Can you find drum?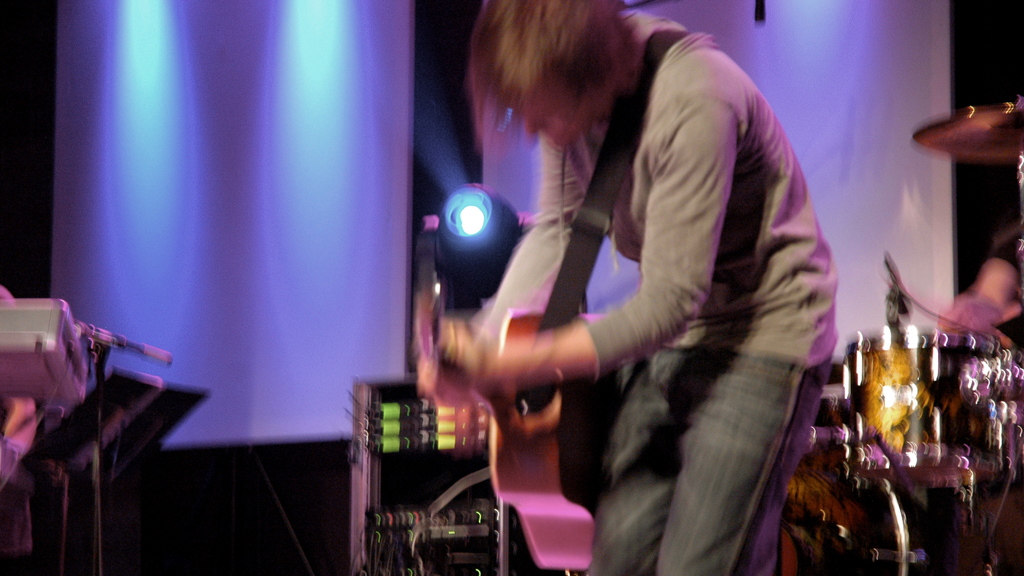
Yes, bounding box: bbox=[845, 331, 1023, 482].
